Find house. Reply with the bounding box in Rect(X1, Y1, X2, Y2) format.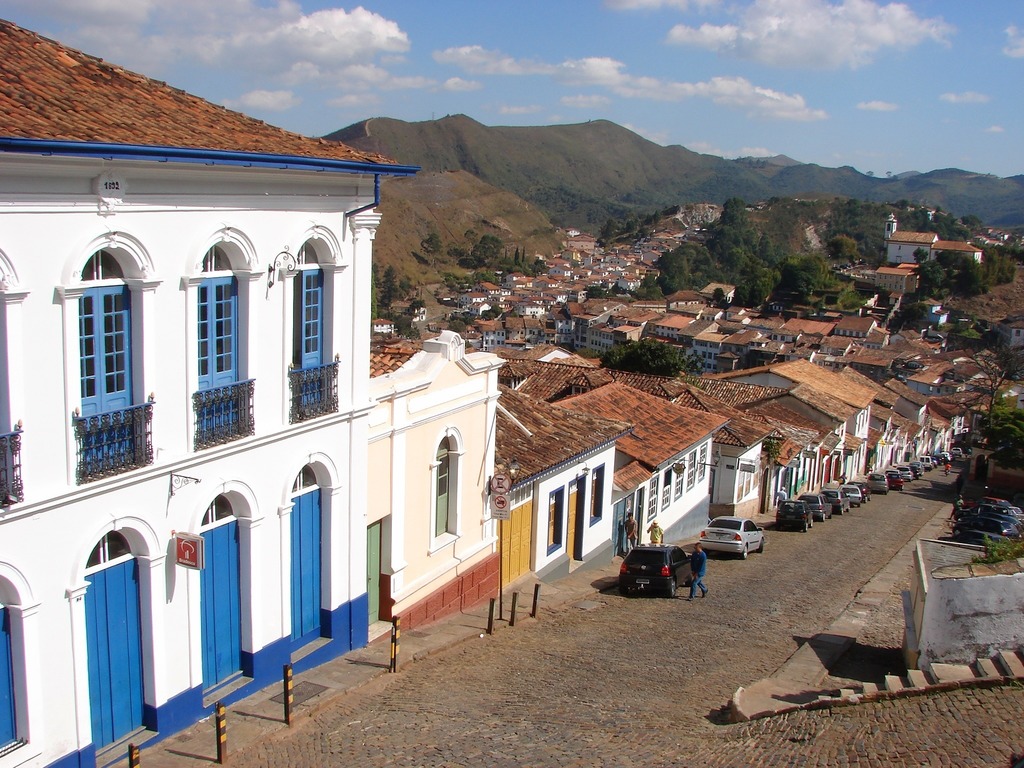
Rect(460, 312, 506, 348).
